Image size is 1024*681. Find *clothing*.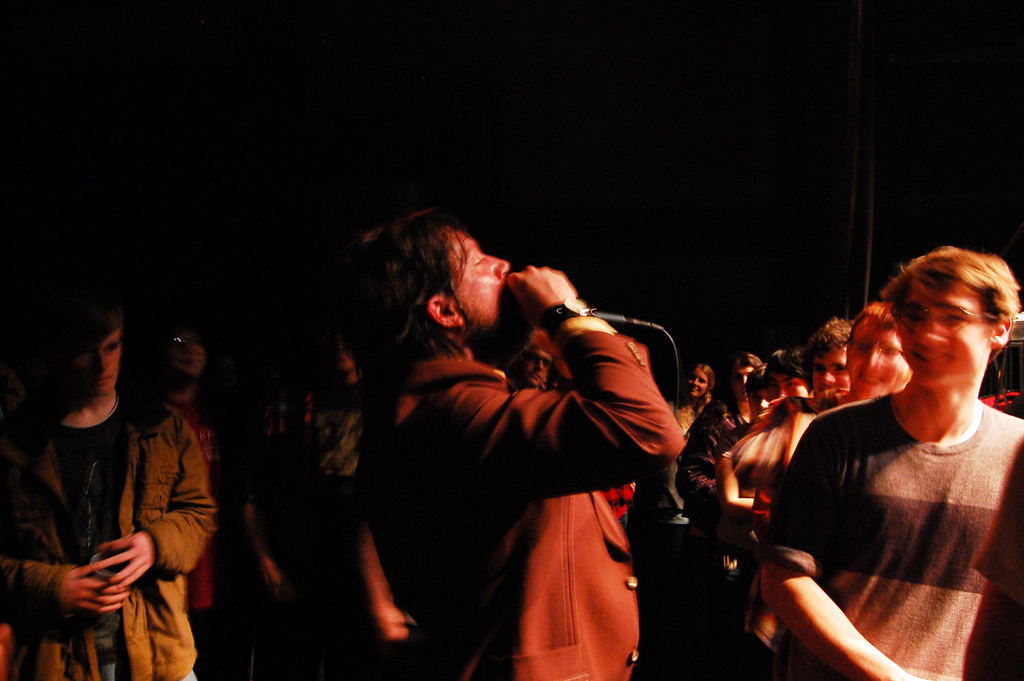
x1=1 y1=373 x2=214 y2=680.
